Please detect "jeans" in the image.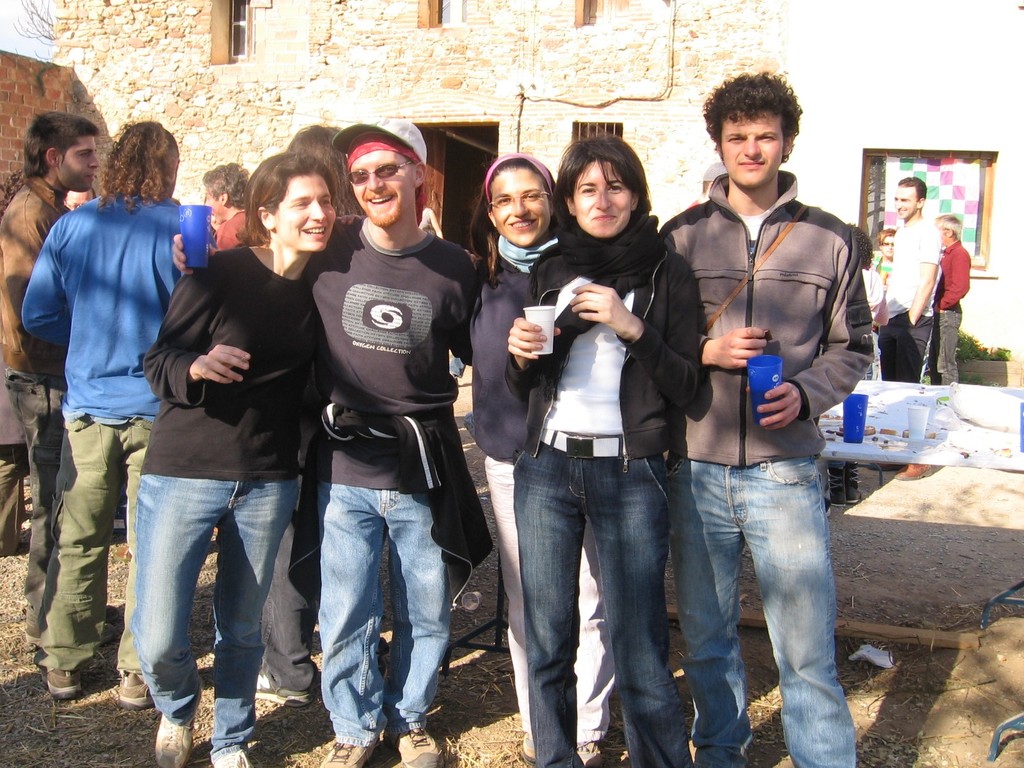
[left=509, top=443, right=678, bottom=767].
